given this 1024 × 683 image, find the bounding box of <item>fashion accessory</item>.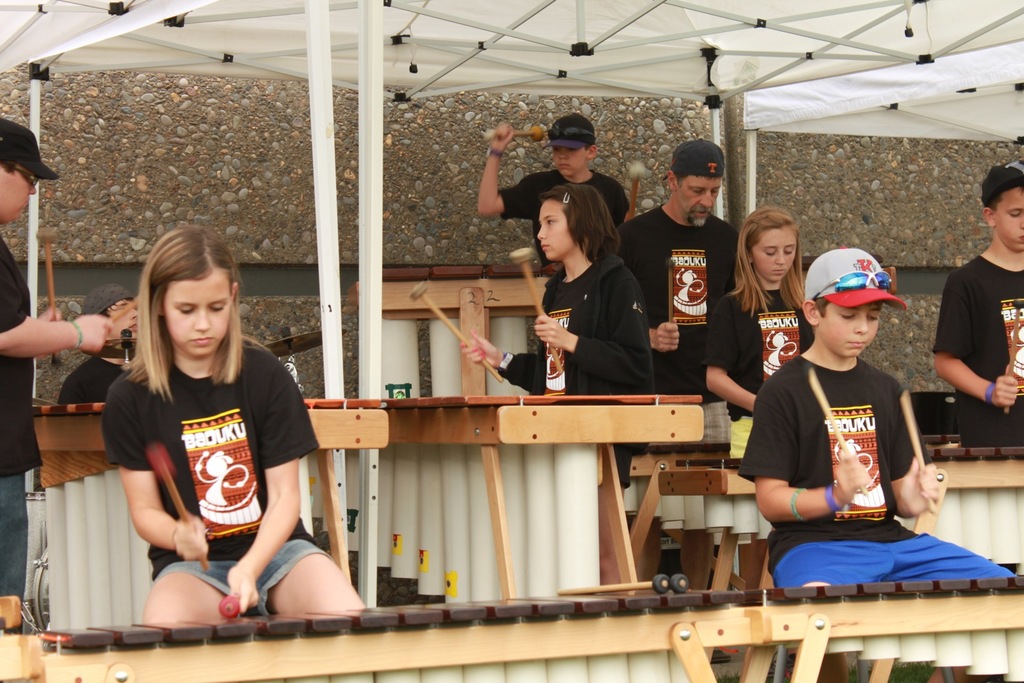
locate(559, 188, 572, 205).
